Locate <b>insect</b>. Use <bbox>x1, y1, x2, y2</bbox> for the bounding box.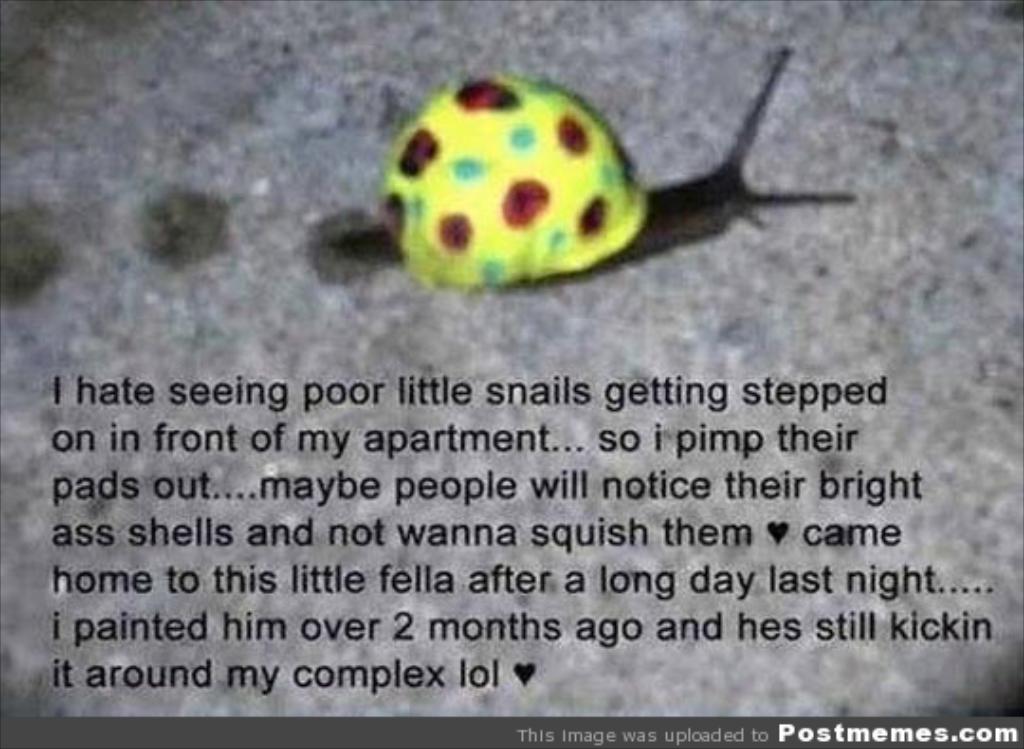
<bbox>288, 42, 851, 298</bbox>.
